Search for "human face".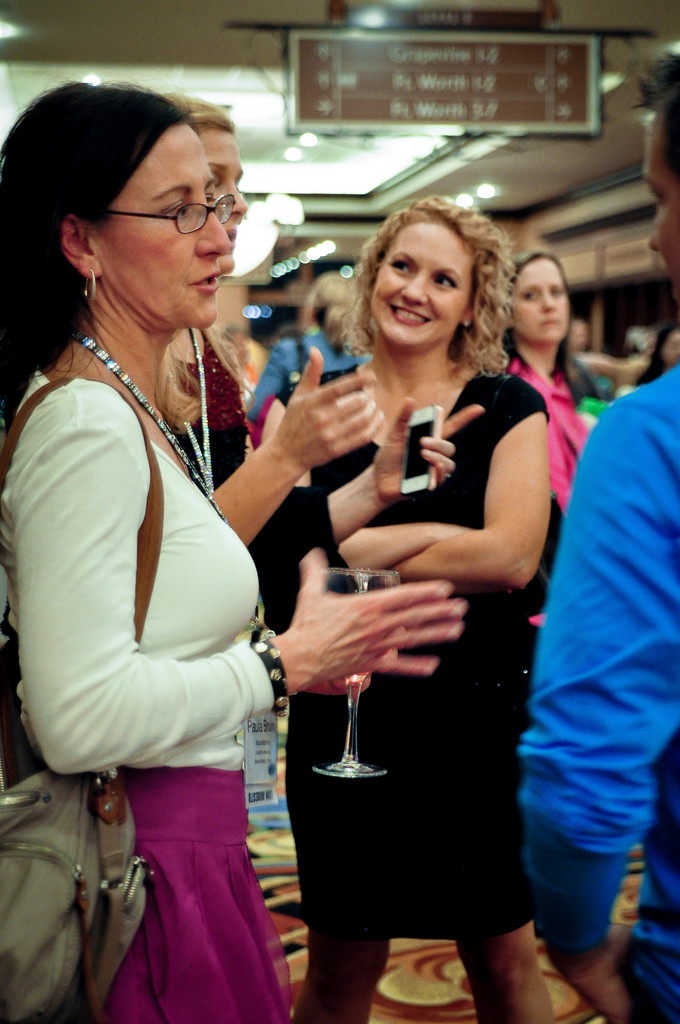
Found at x1=373, y1=218, x2=471, y2=347.
